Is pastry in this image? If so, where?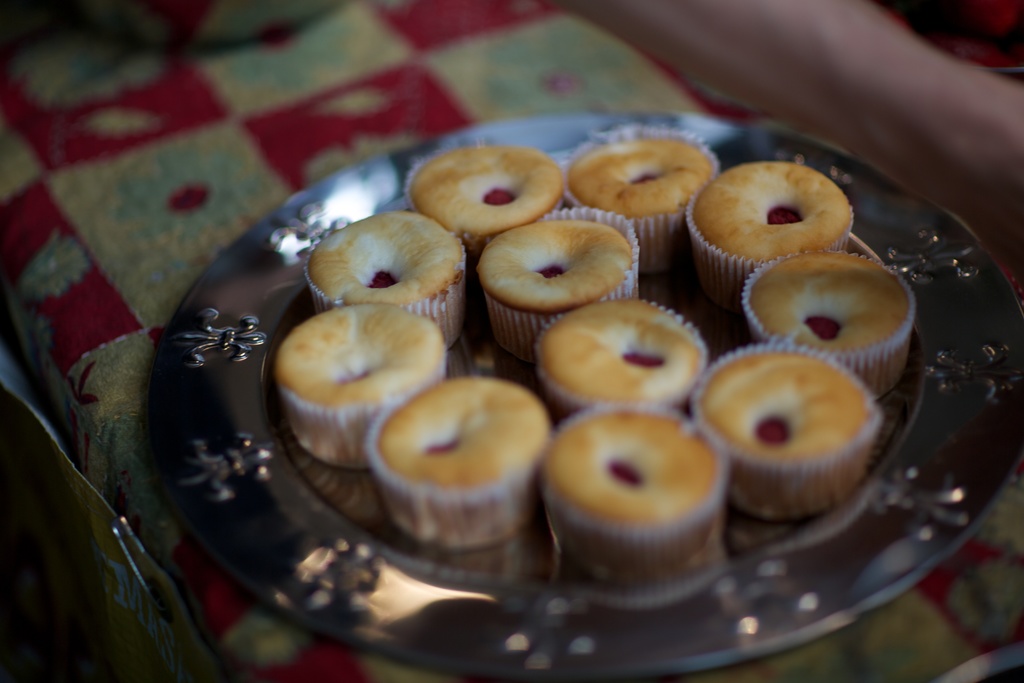
Yes, at [left=686, top=159, right=849, bottom=302].
